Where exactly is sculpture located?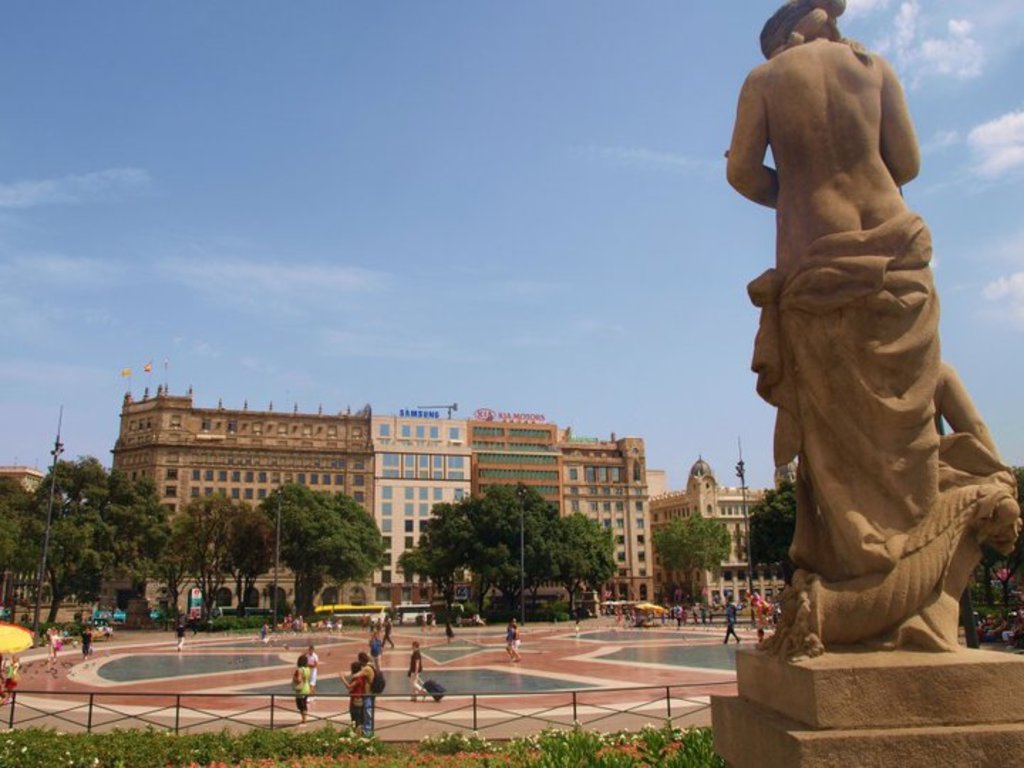
Its bounding box is <box>734,28,1011,681</box>.
